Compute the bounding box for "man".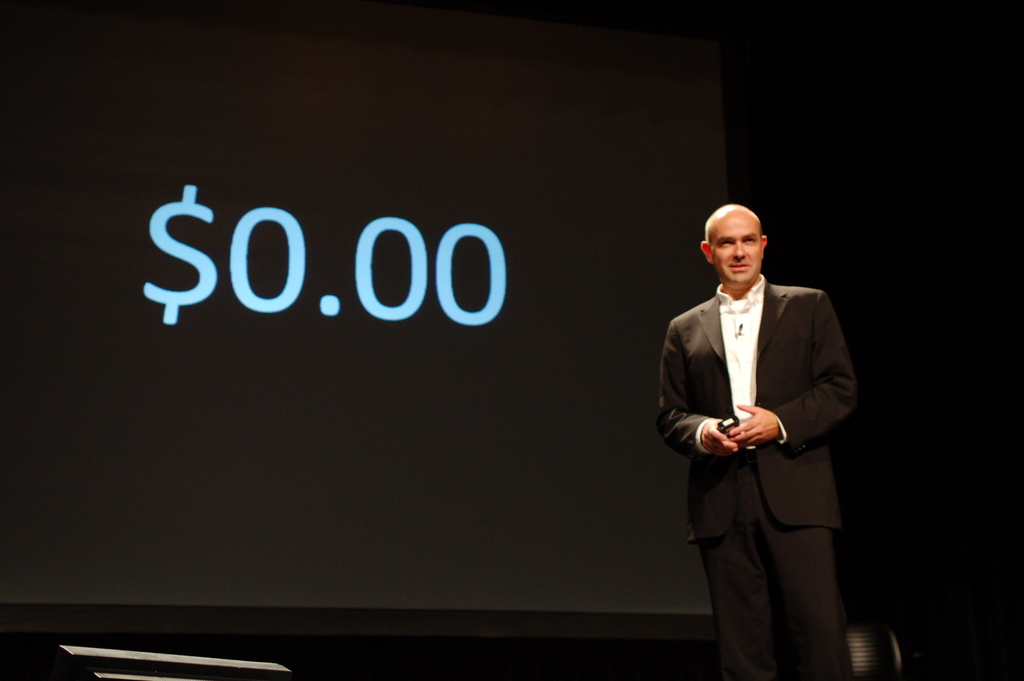
BBox(657, 190, 867, 668).
